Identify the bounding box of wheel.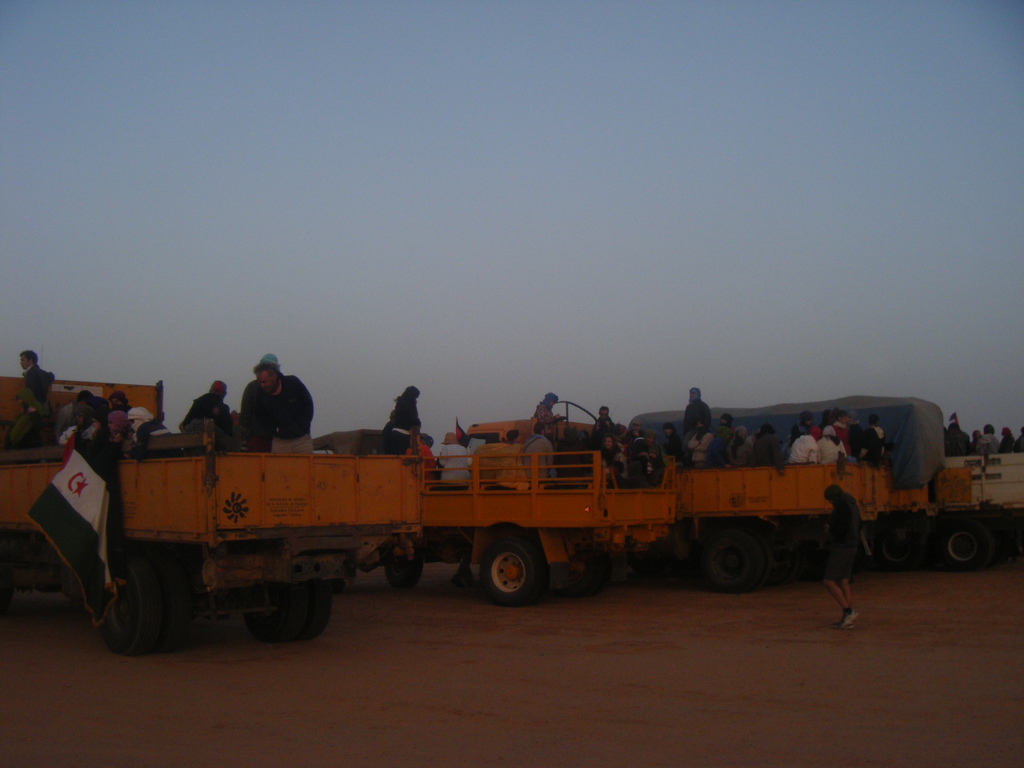
(left=386, top=550, right=422, bottom=588).
